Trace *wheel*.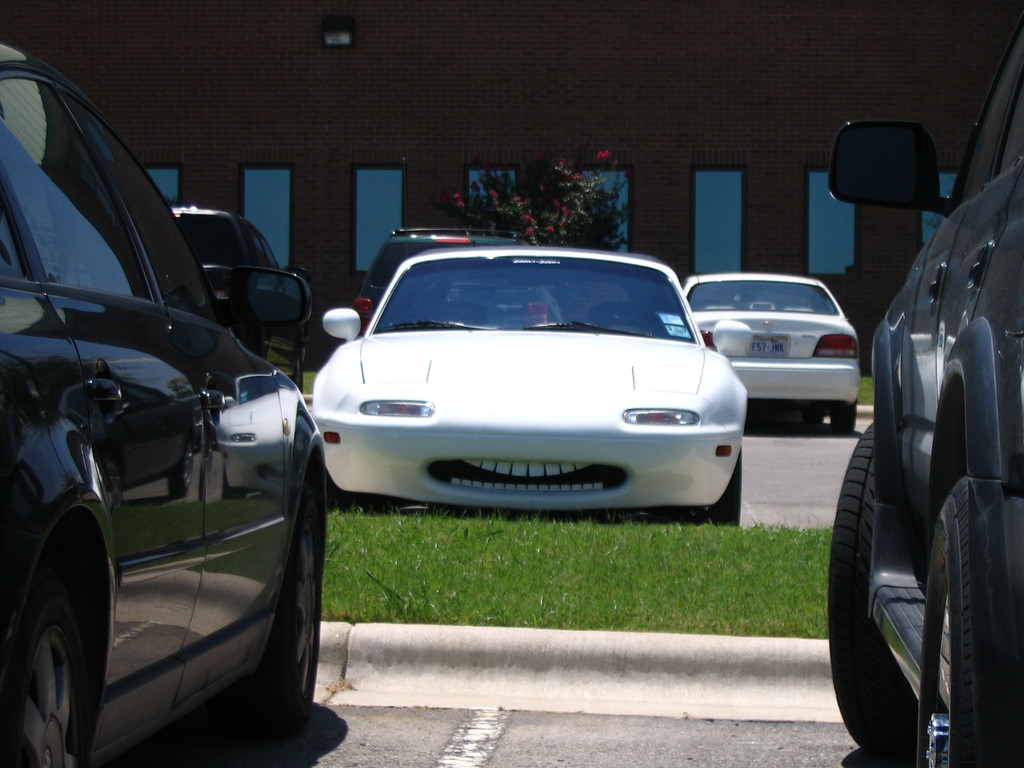
Traced to [257,492,322,751].
